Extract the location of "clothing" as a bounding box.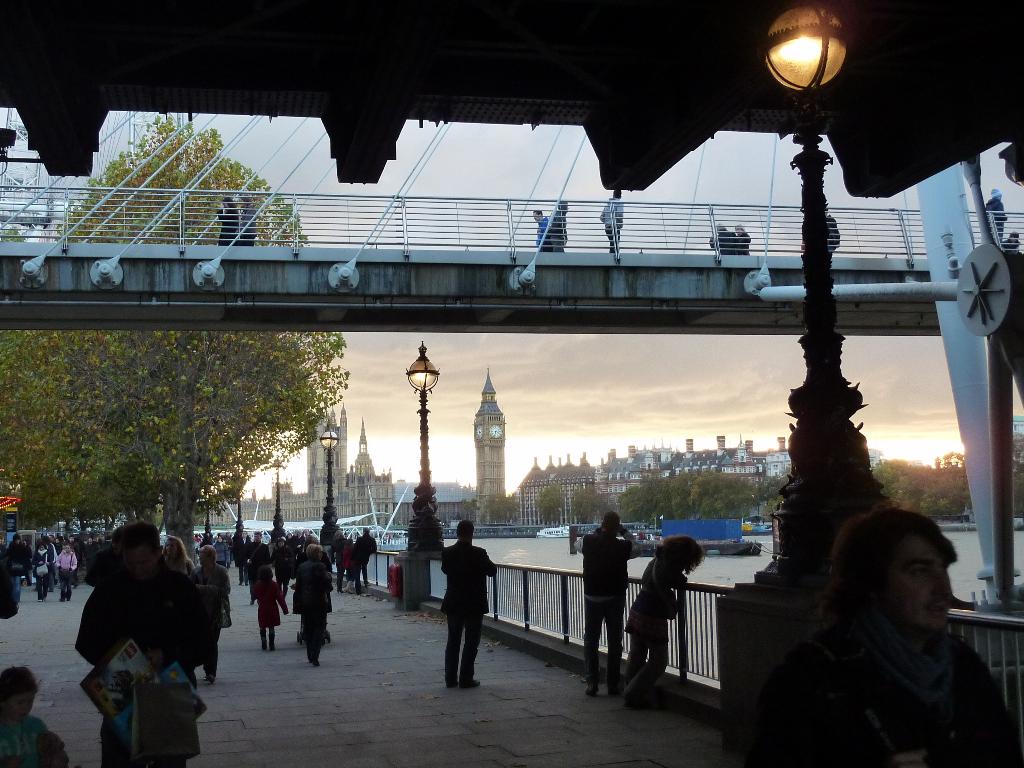
[x1=575, y1=527, x2=639, y2=692].
